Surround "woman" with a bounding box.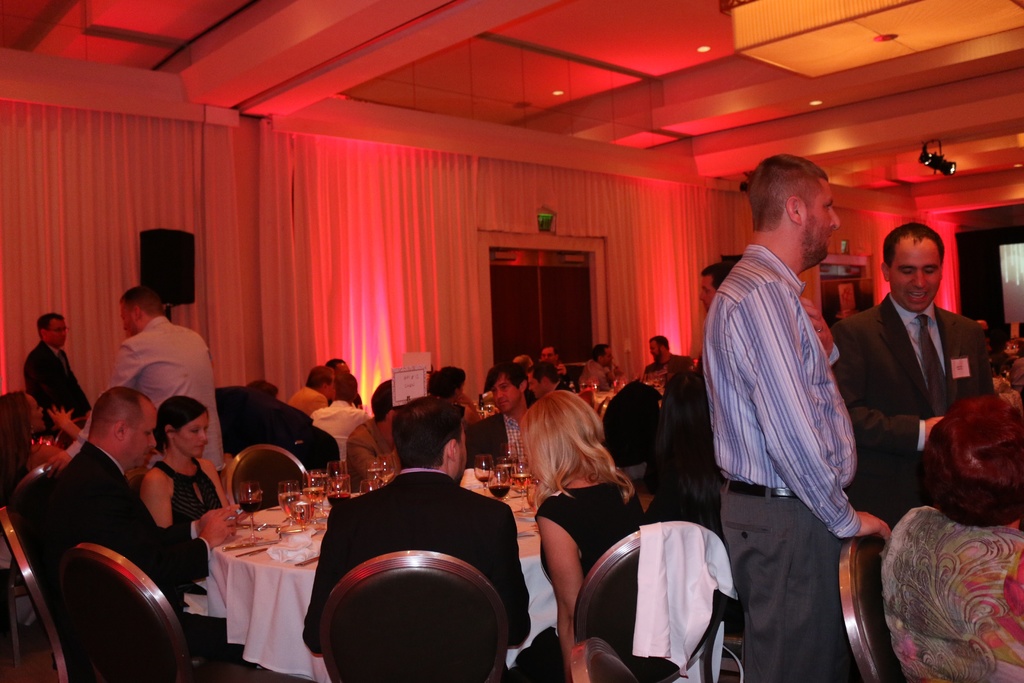
box(130, 393, 225, 524).
